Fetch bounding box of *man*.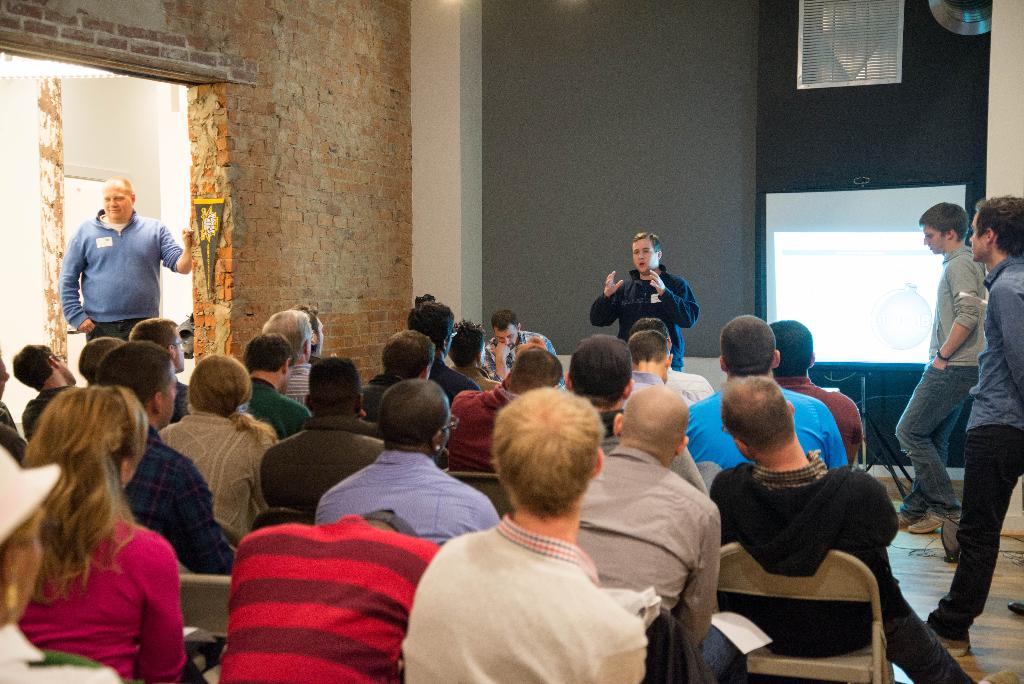
Bbox: [left=583, top=225, right=710, bottom=341].
